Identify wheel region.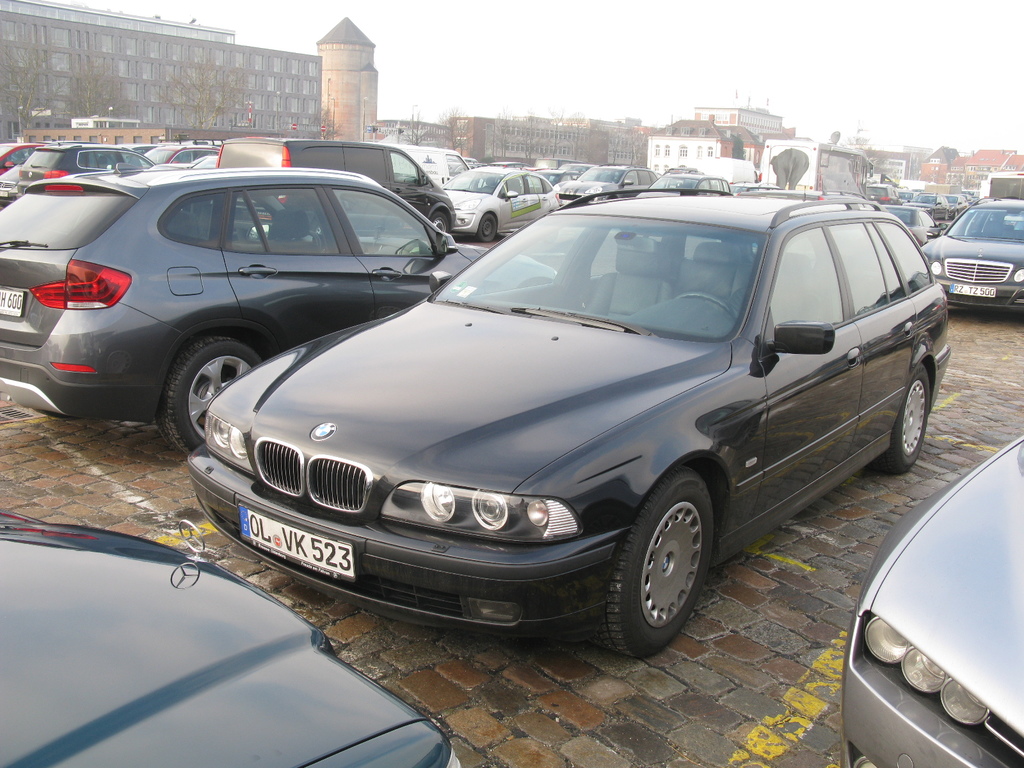
Region: l=873, t=364, r=930, b=474.
